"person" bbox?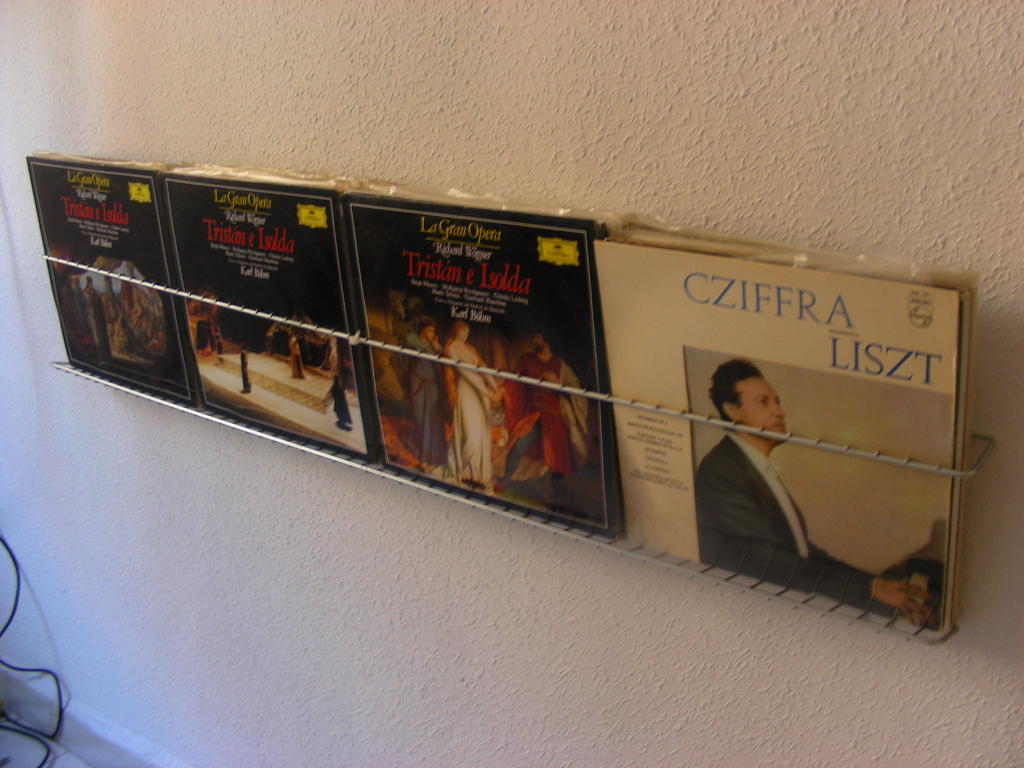
rect(694, 358, 936, 628)
